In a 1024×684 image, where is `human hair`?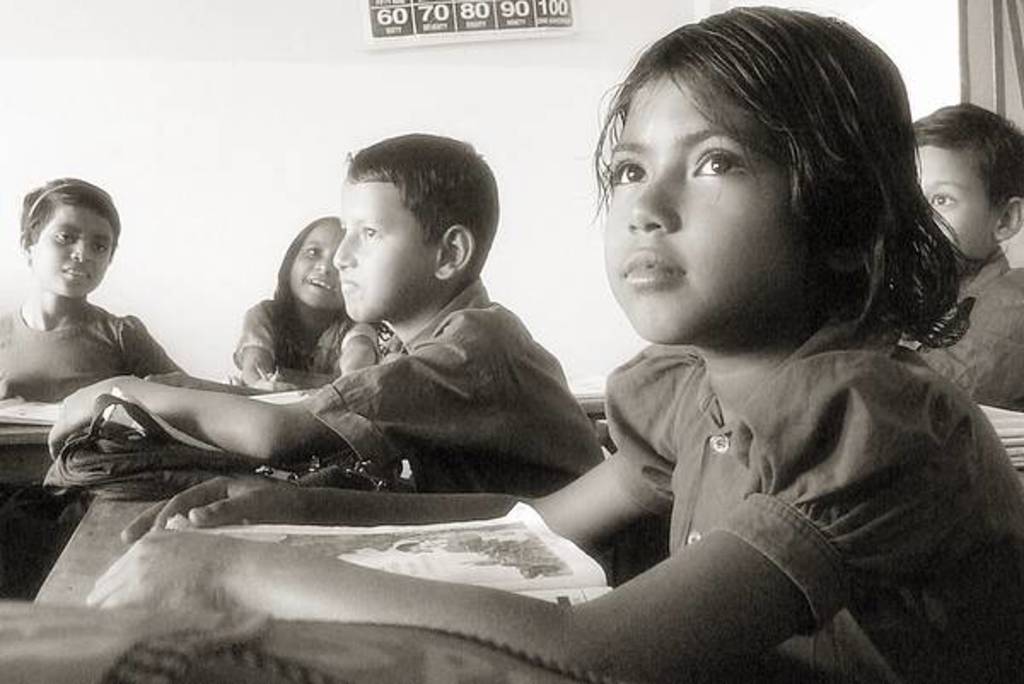
bbox=[19, 176, 121, 263].
